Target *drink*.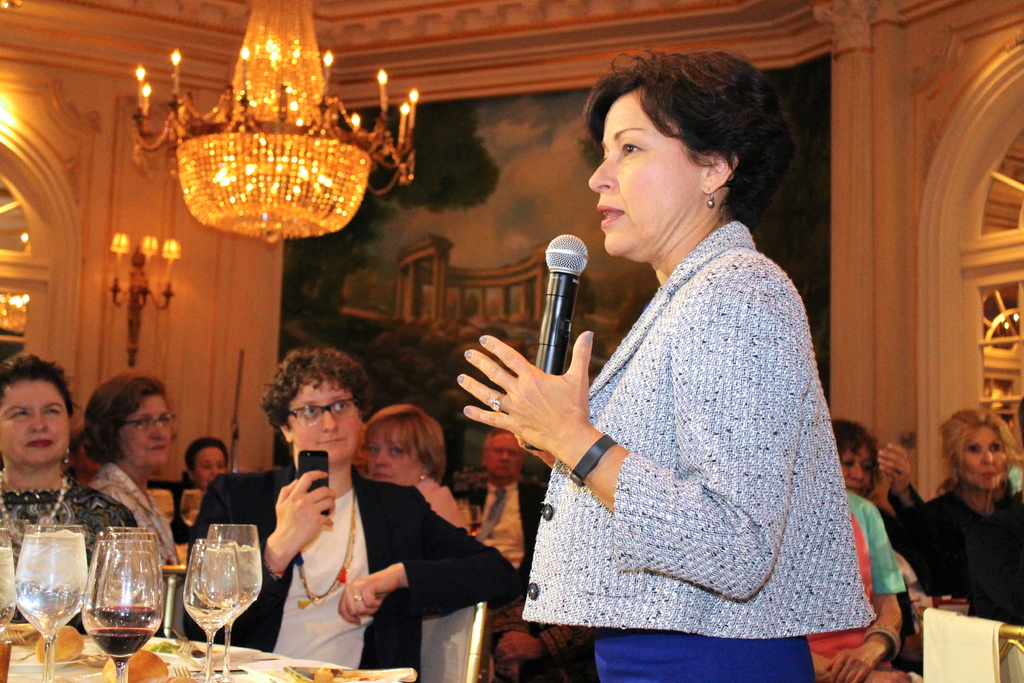
Target region: rect(200, 545, 264, 620).
